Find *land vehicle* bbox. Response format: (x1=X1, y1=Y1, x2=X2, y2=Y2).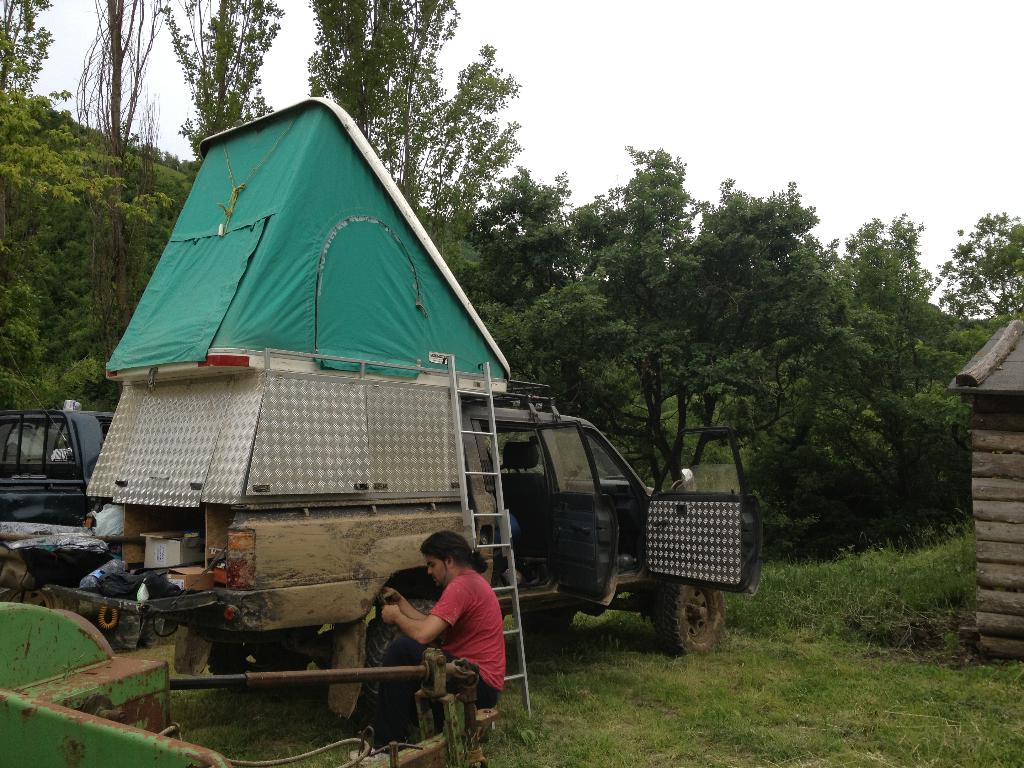
(x1=0, y1=331, x2=113, y2=528).
